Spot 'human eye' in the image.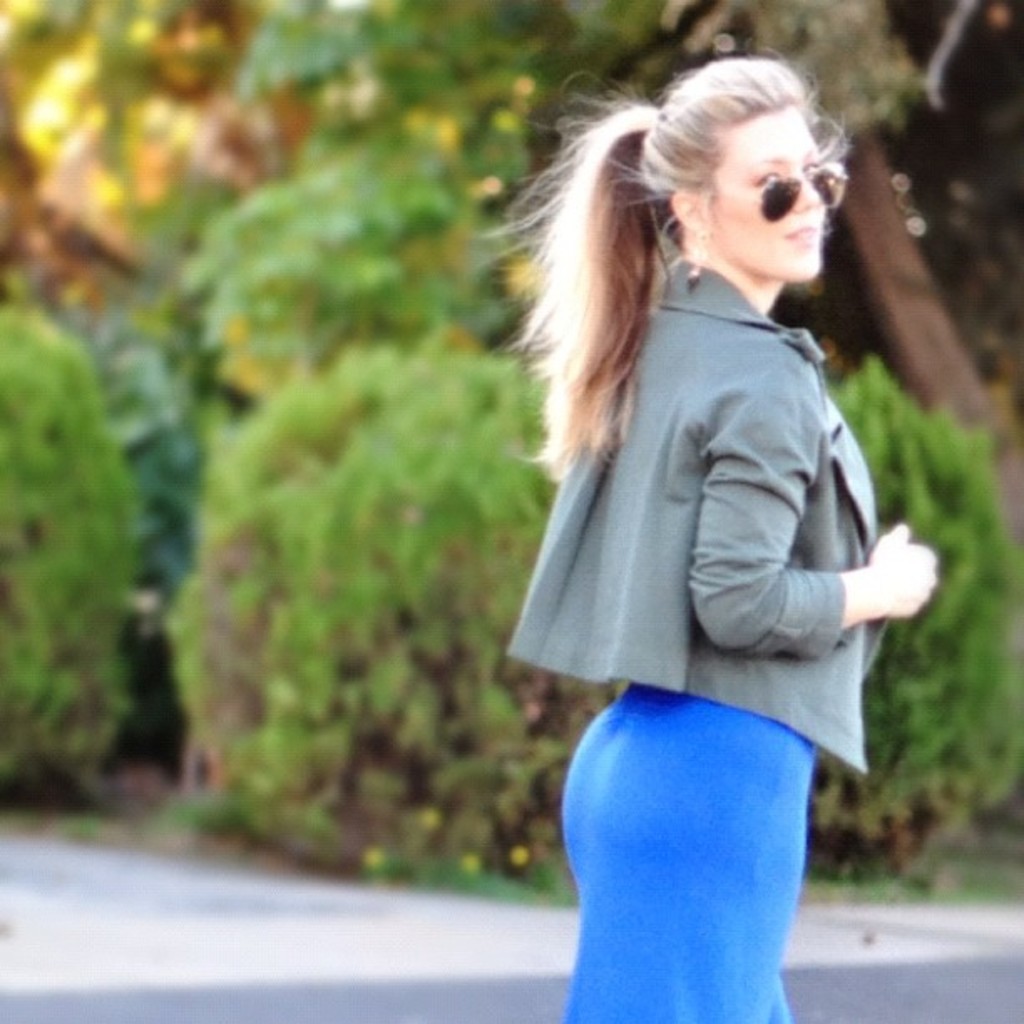
'human eye' found at 753/167/783/191.
